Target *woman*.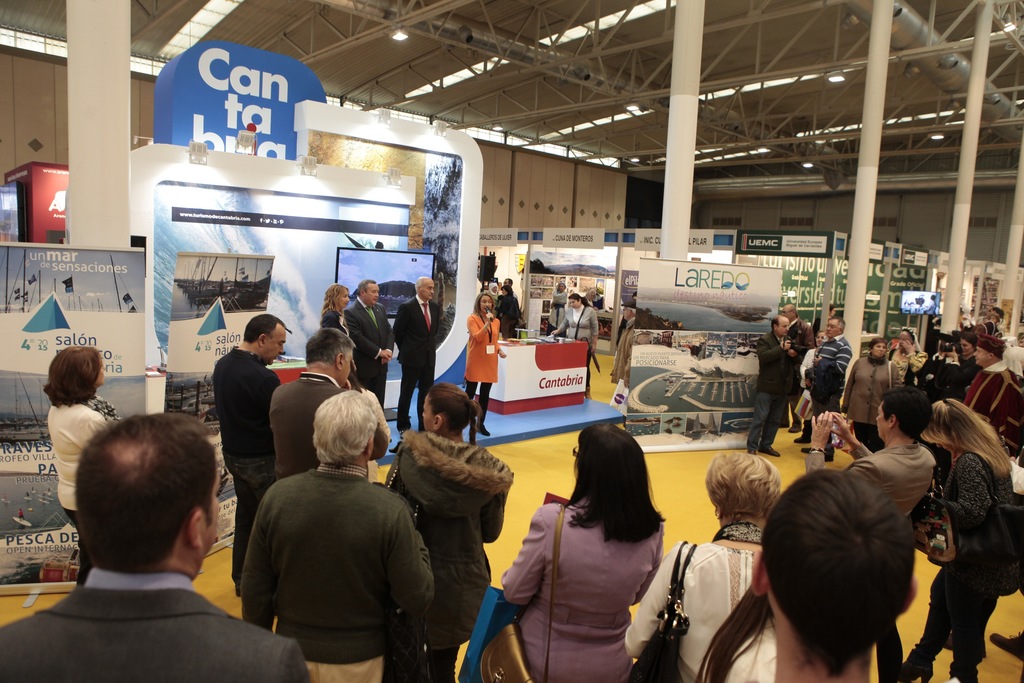
Target region: select_region(842, 336, 897, 450).
